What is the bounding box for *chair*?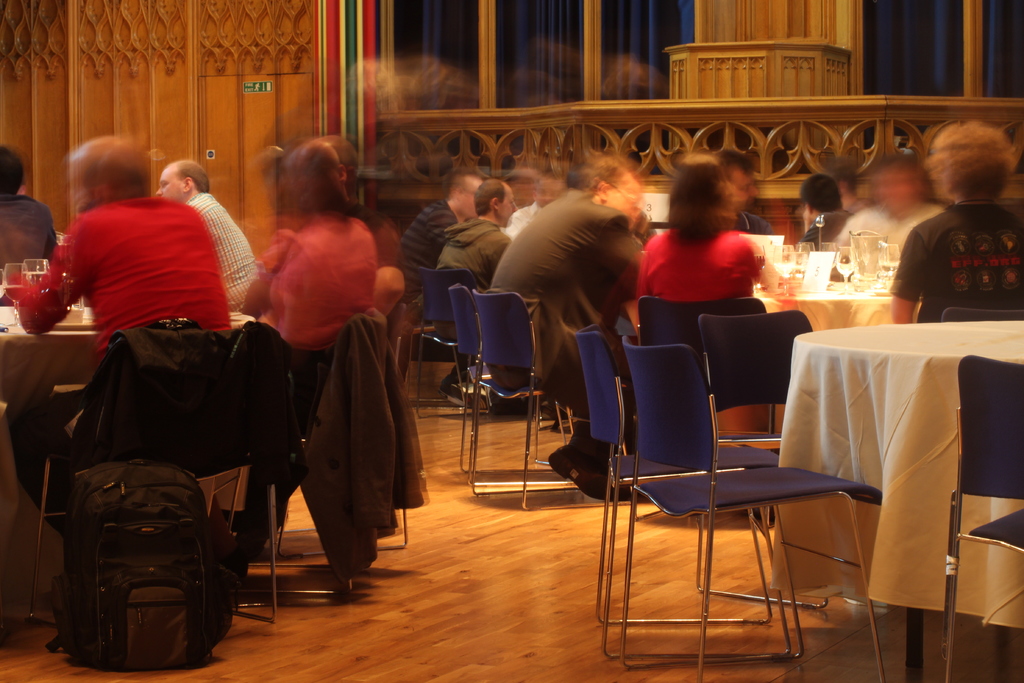
(257, 320, 409, 556).
